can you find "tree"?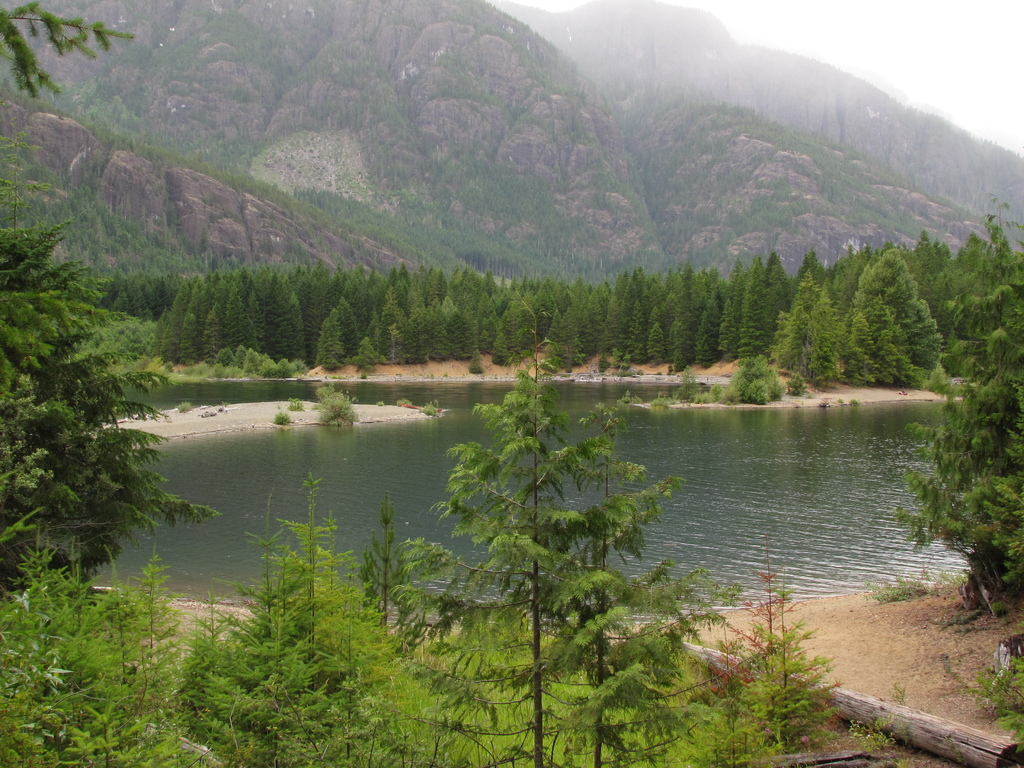
Yes, bounding box: Rect(410, 346, 675, 701).
